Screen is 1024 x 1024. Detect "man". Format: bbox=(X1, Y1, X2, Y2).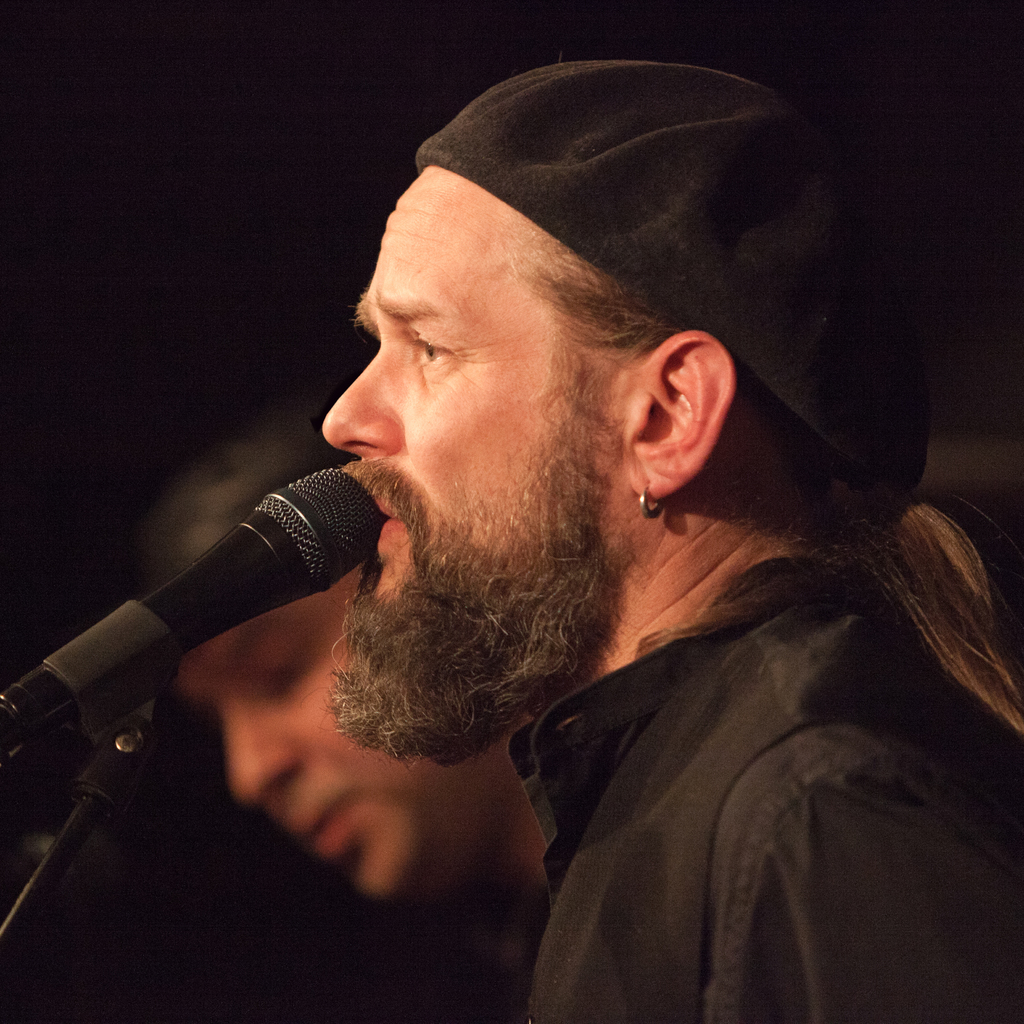
bbox=(308, 74, 1023, 1023).
